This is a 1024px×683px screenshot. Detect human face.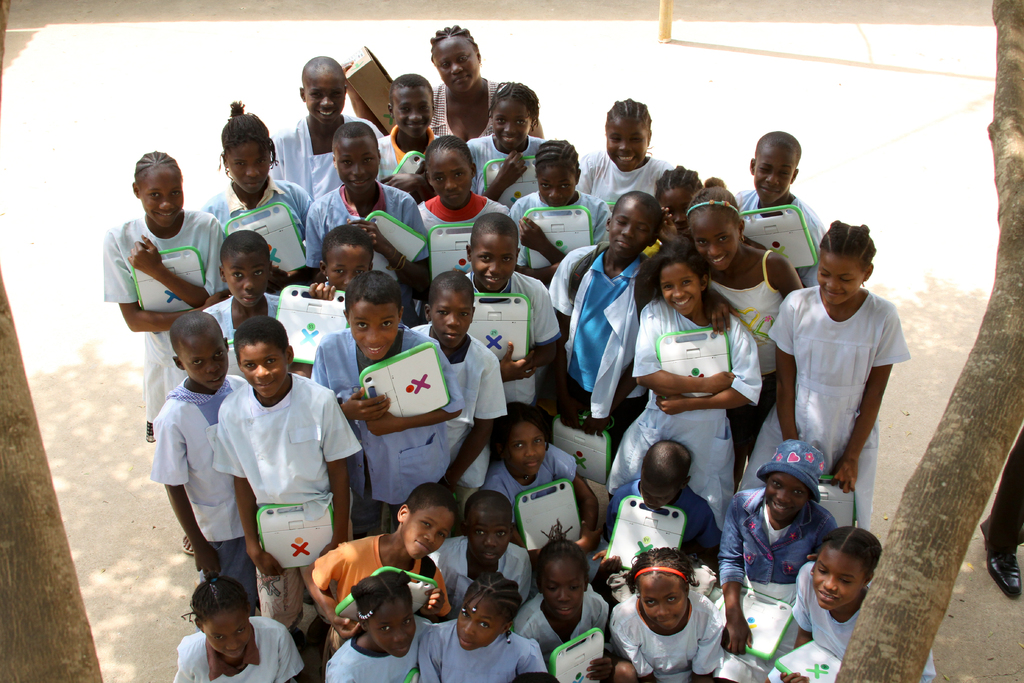
219:133:269:202.
